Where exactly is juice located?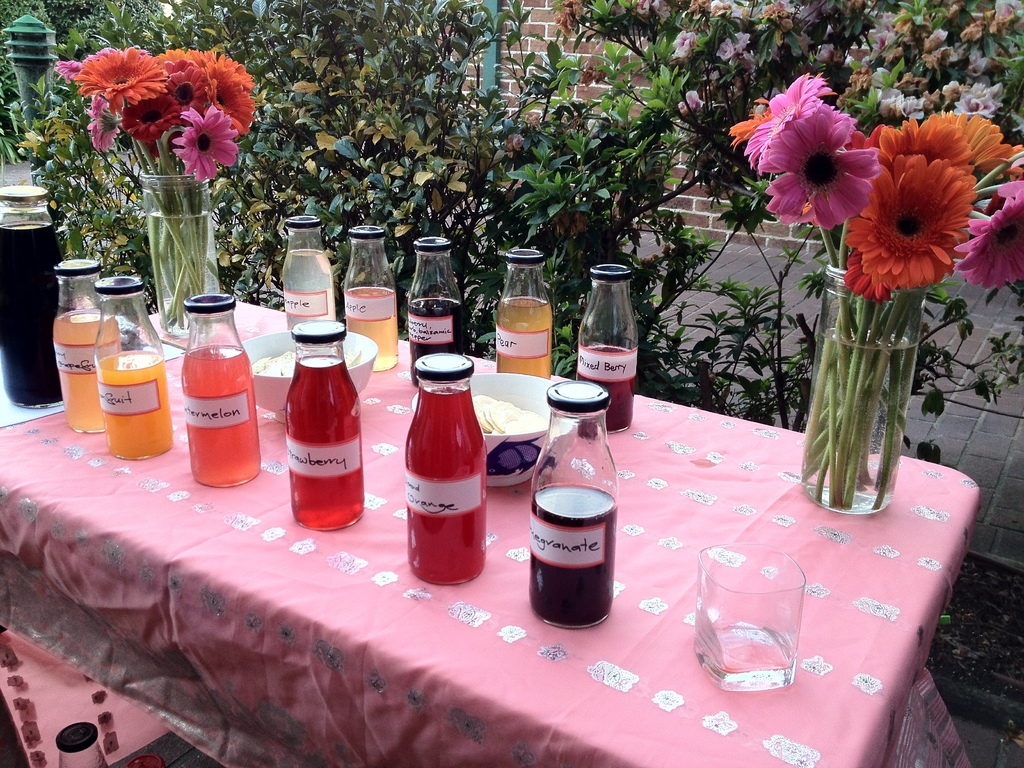
Its bounding box is crop(279, 246, 337, 335).
